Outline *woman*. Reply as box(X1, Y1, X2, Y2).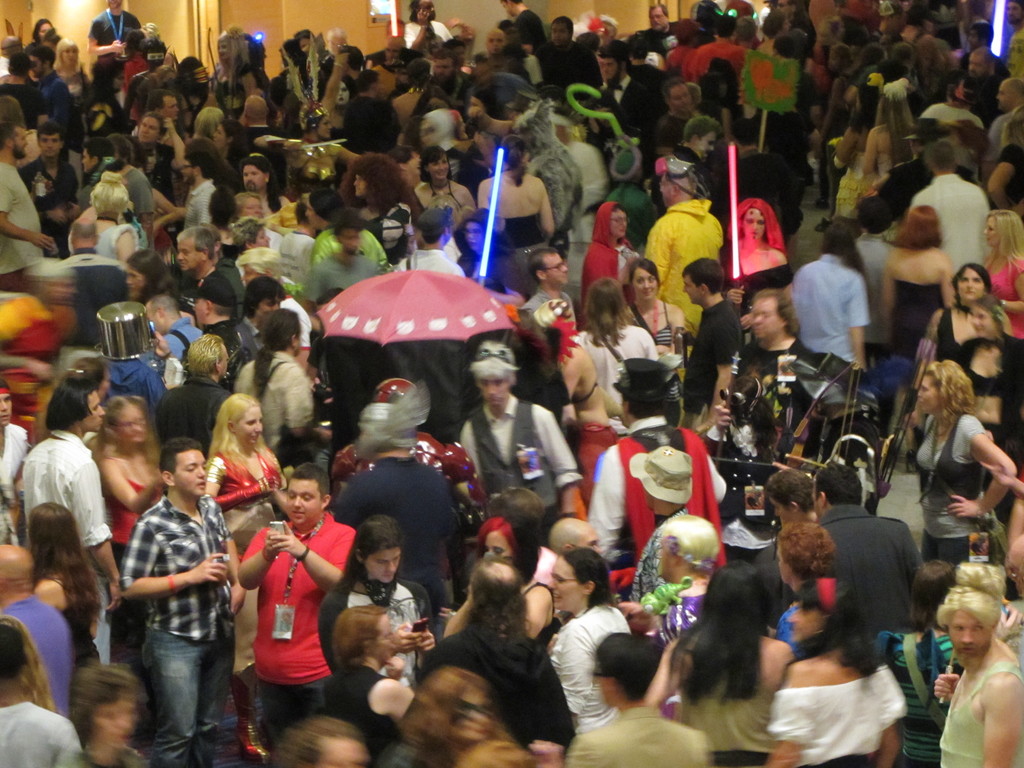
box(234, 157, 296, 230).
